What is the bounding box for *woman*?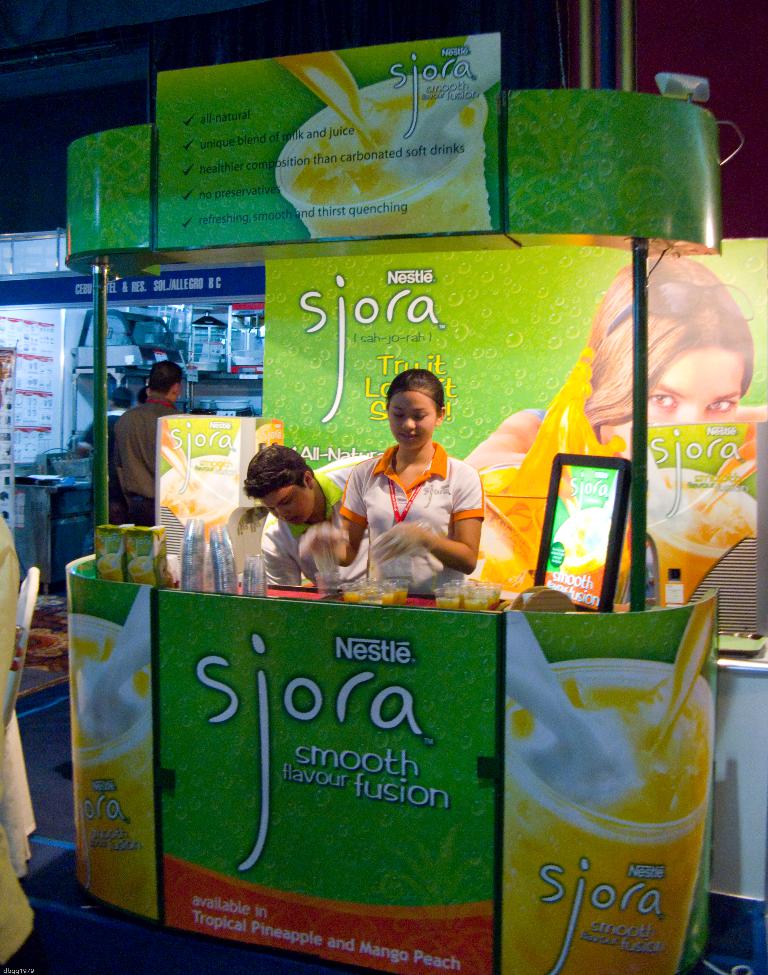
Rect(330, 360, 503, 584).
